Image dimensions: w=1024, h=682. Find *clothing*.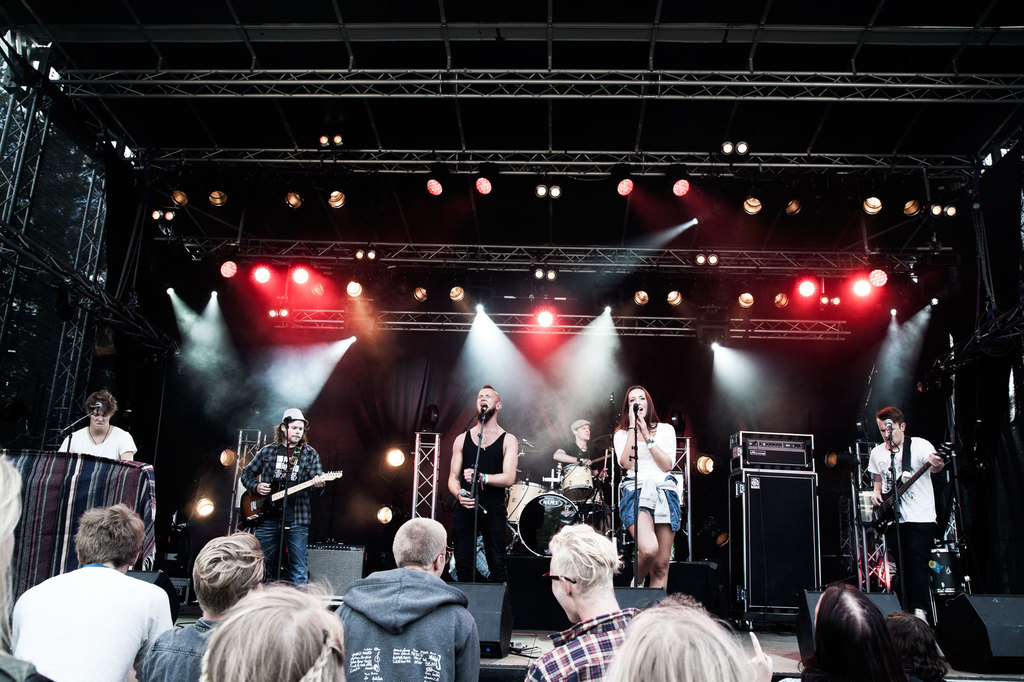
pyautogui.locateOnScreen(143, 614, 225, 678).
